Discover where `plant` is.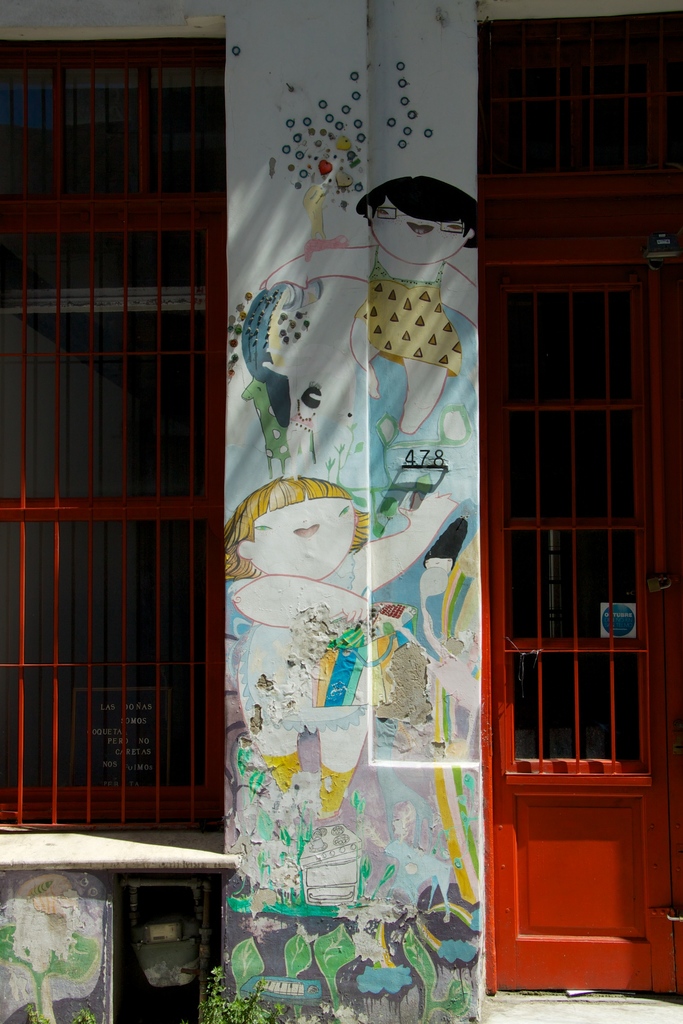
Discovered at select_region(229, 935, 265, 991).
